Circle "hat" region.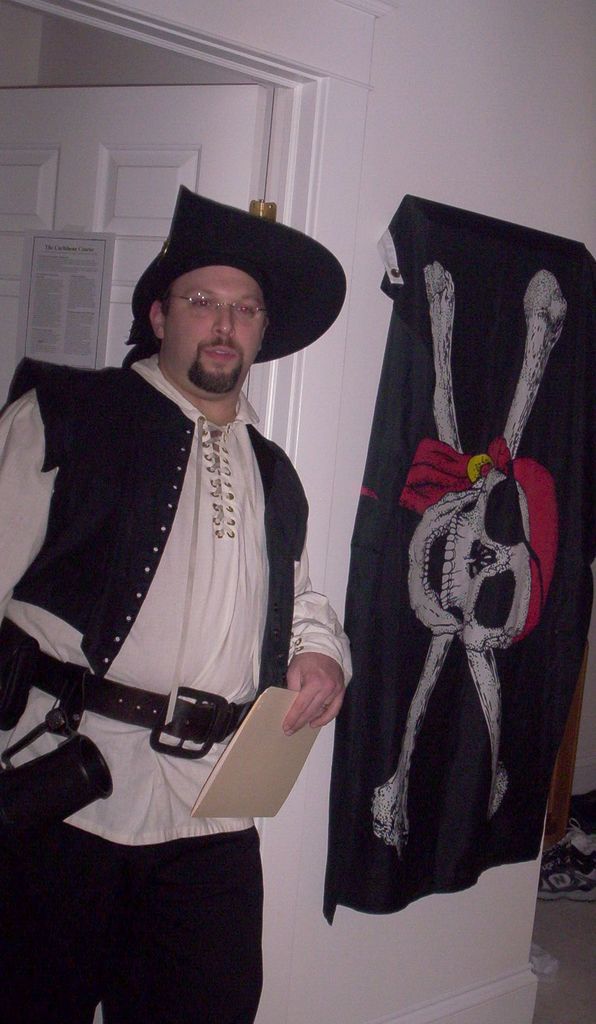
Region: locate(128, 183, 349, 369).
